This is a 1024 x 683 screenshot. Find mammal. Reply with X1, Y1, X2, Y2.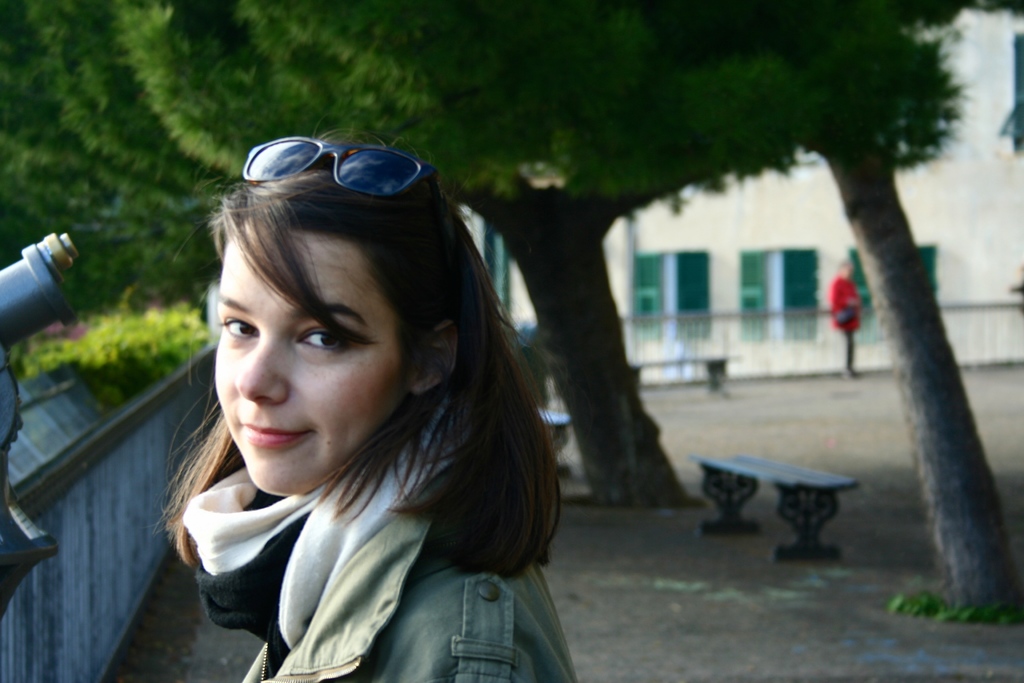
824, 256, 863, 381.
